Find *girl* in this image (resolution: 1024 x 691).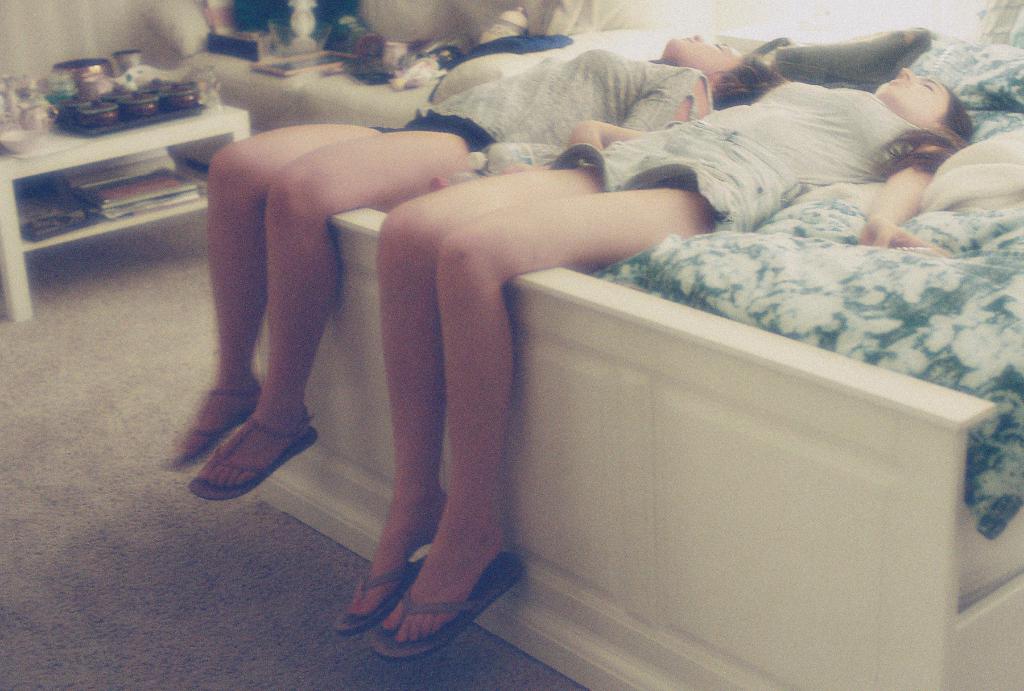
select_region(328, 73, 976, 661).
